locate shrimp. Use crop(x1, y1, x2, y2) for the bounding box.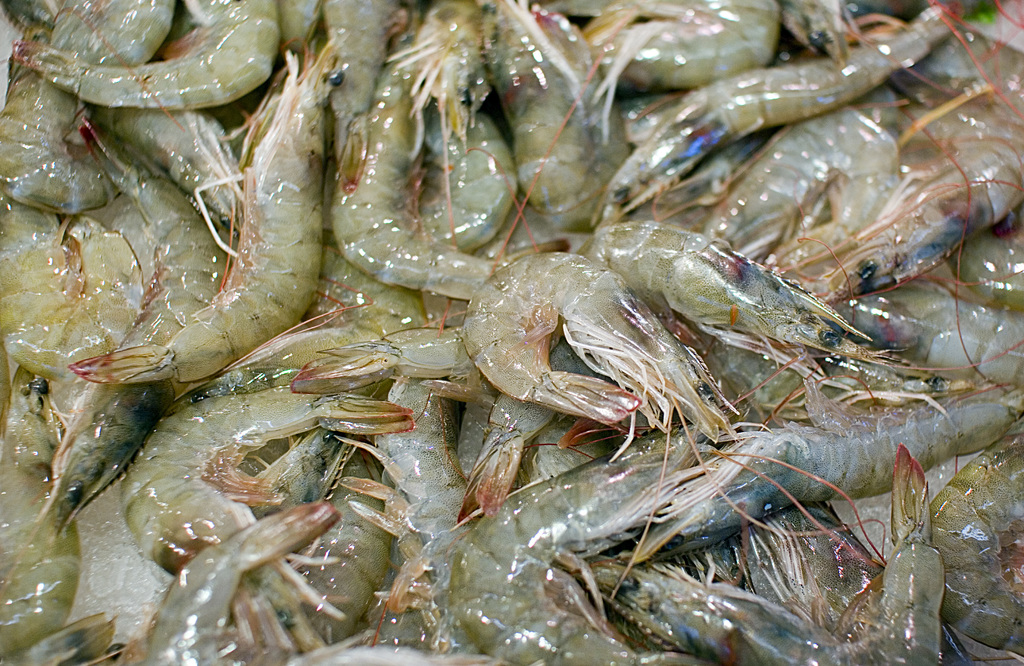
crop(410, 0, 617, 227).
